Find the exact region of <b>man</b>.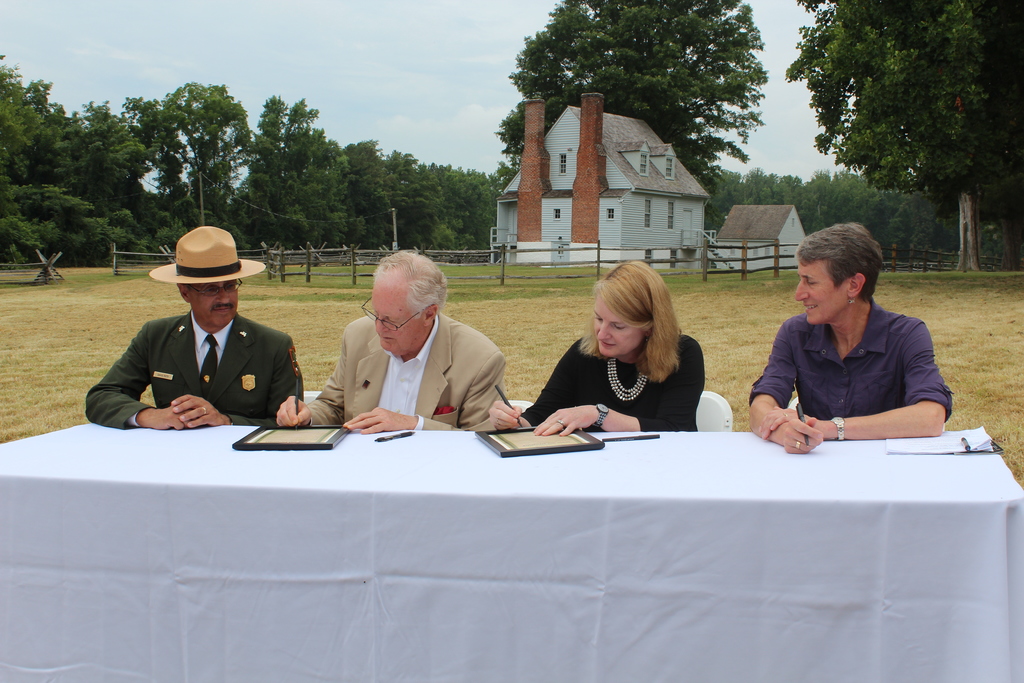
Exact region: region(84, 233, 313, 443).
